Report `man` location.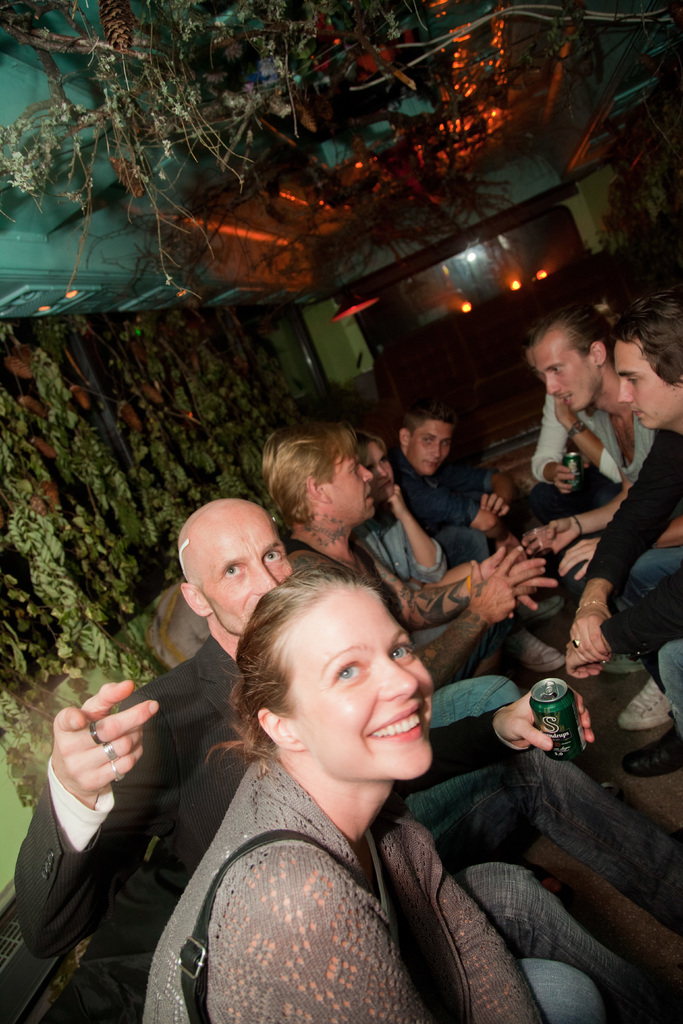
Report: box(531, 332, 611, 519).
